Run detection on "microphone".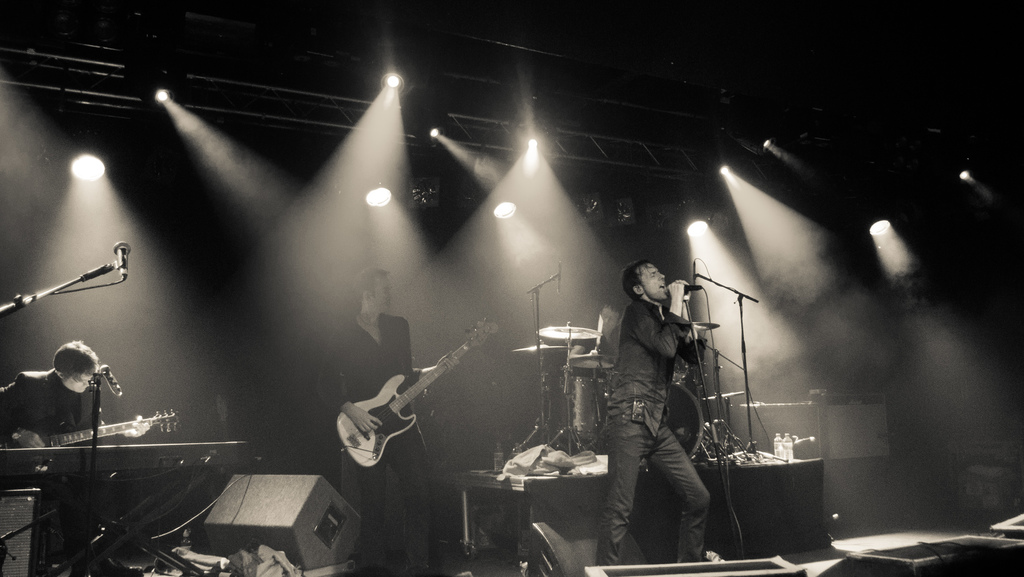
Result: x1=666 y1=280 x2=700 y2=291.
